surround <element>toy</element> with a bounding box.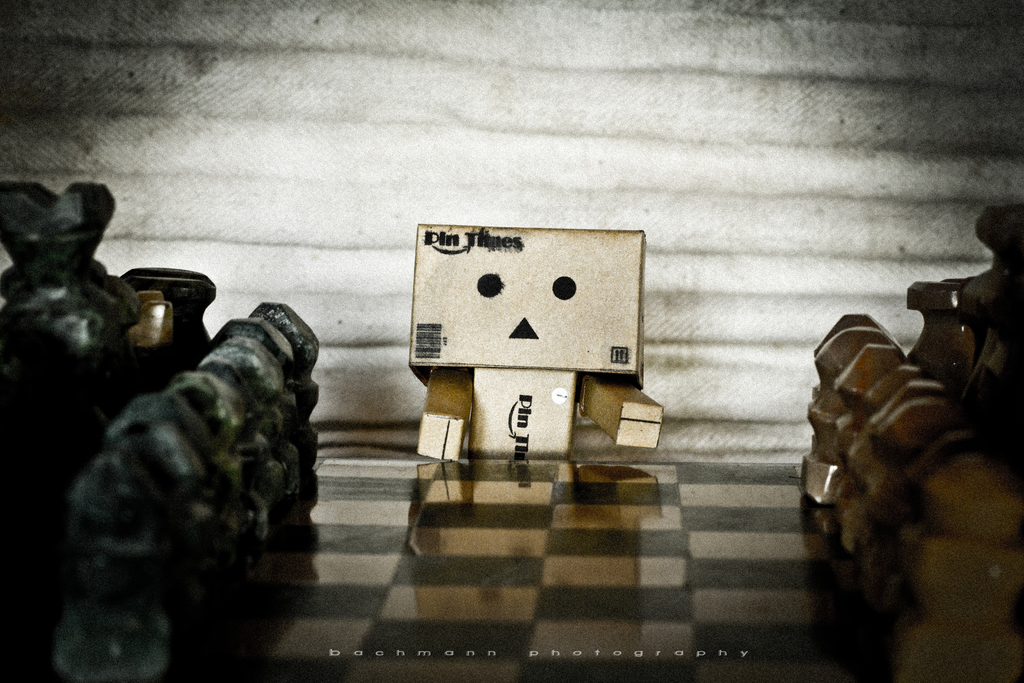
Rect(824, 357, 979, 542).
